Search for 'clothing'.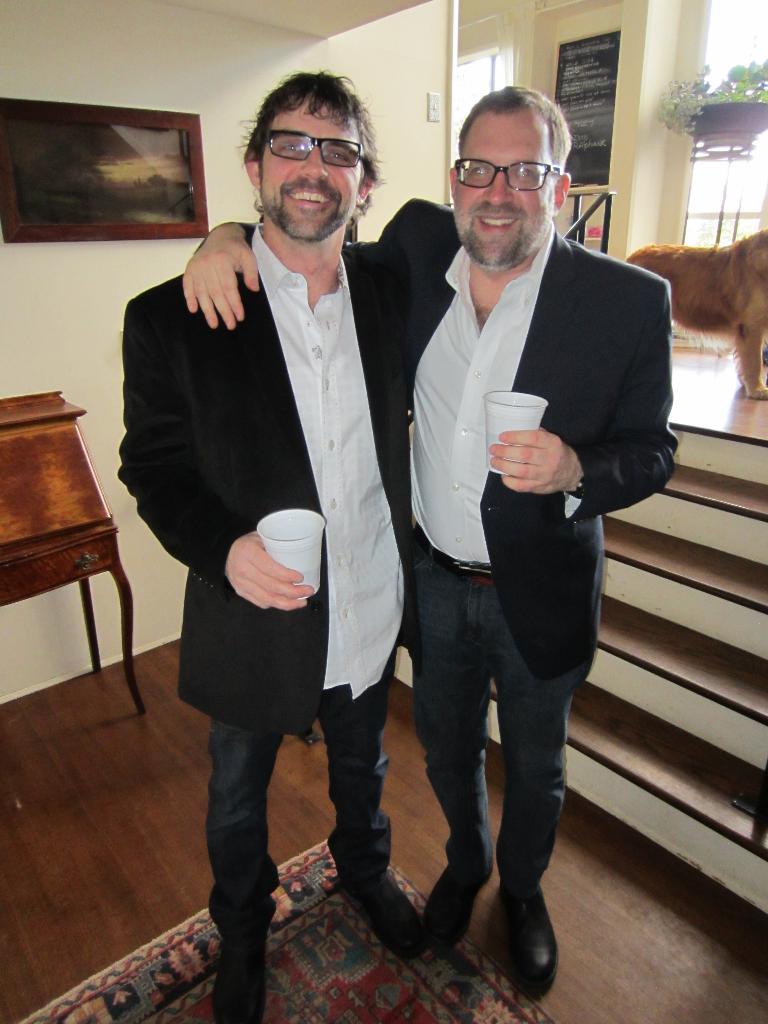
Found at select_region(115, 225, 400, 998).
